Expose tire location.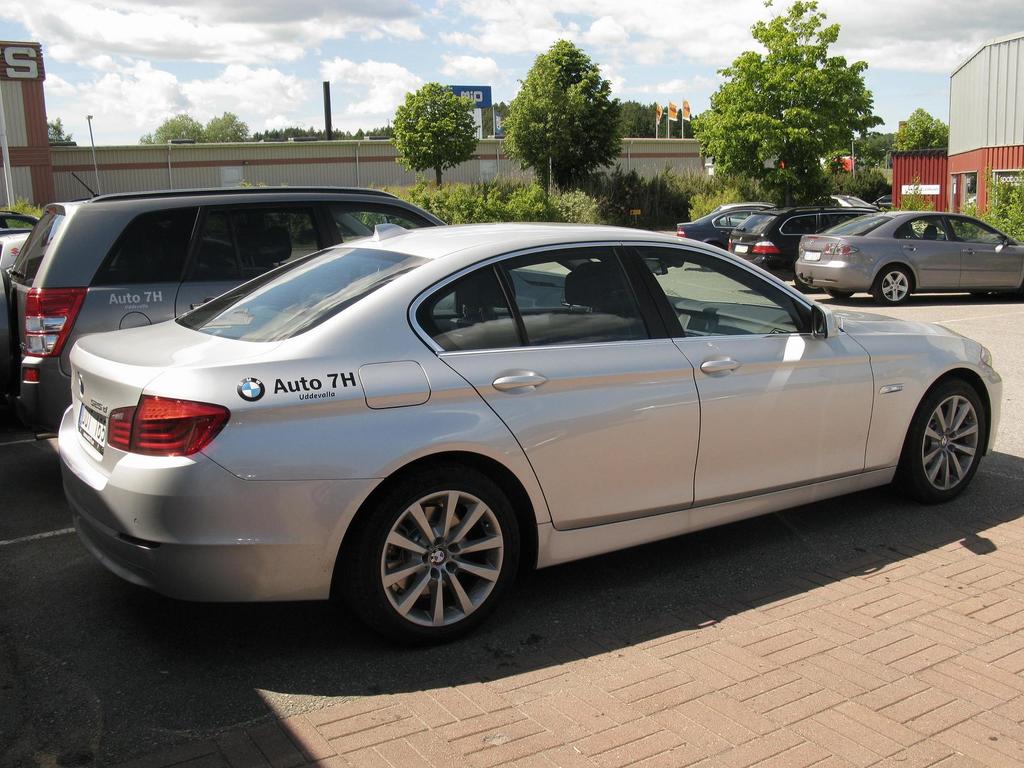
Exposed at left=873, top=265, right=913, bottom=305.
